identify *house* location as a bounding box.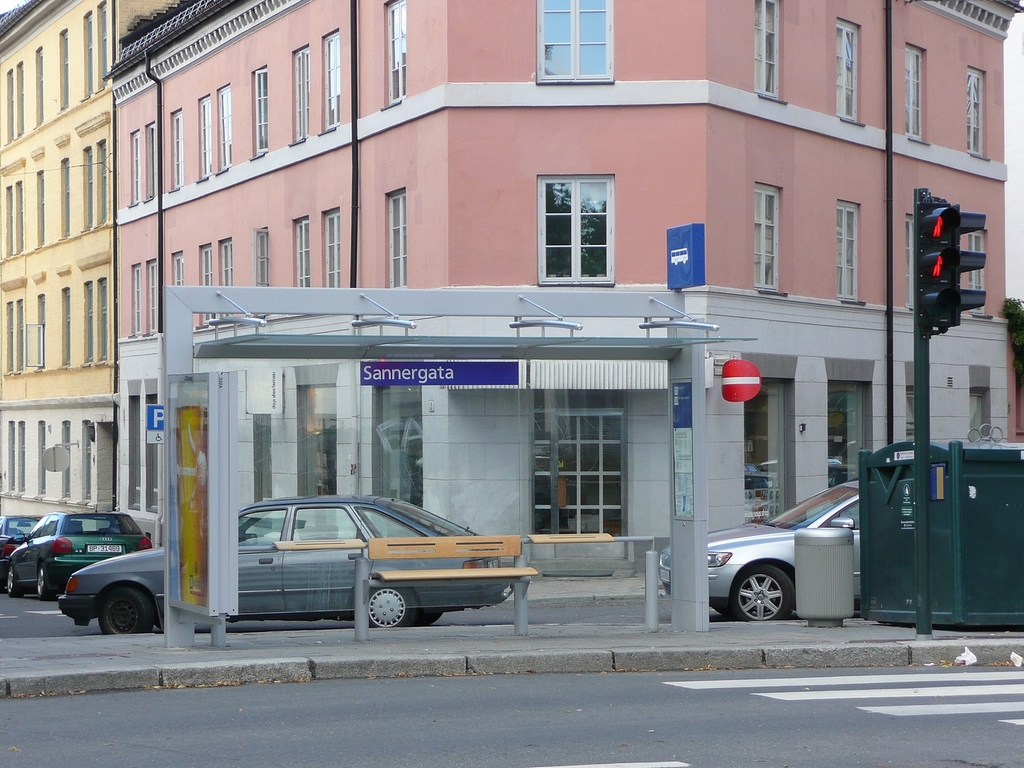
bbox=(351, 0, 1018, 598).
